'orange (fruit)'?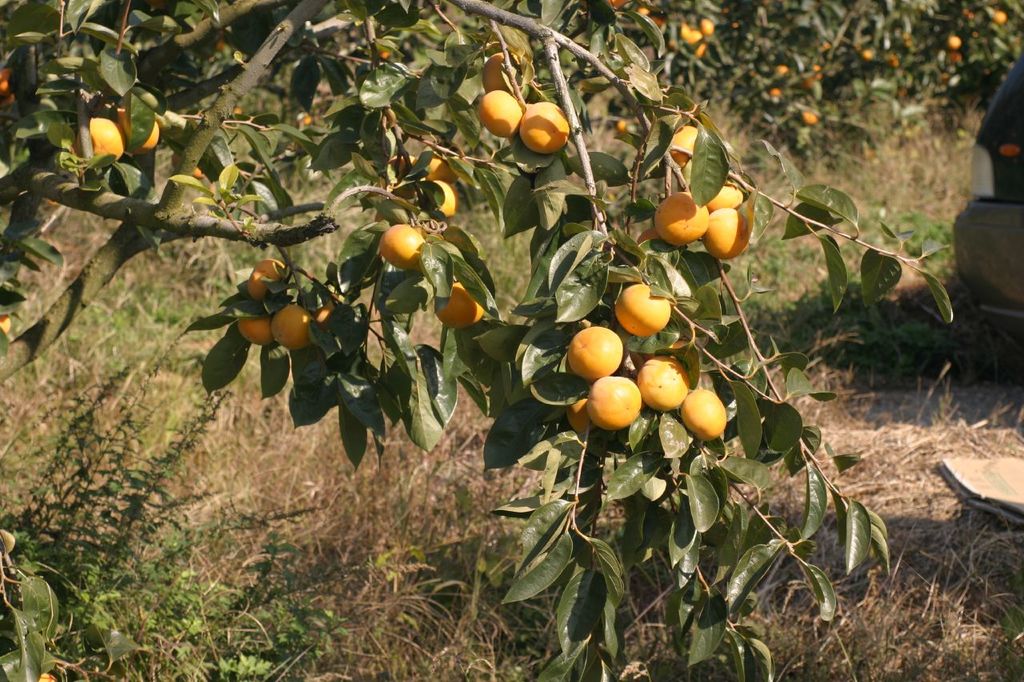
{"left": 571, "top": 328, "right": 624, "bottom": 381}
